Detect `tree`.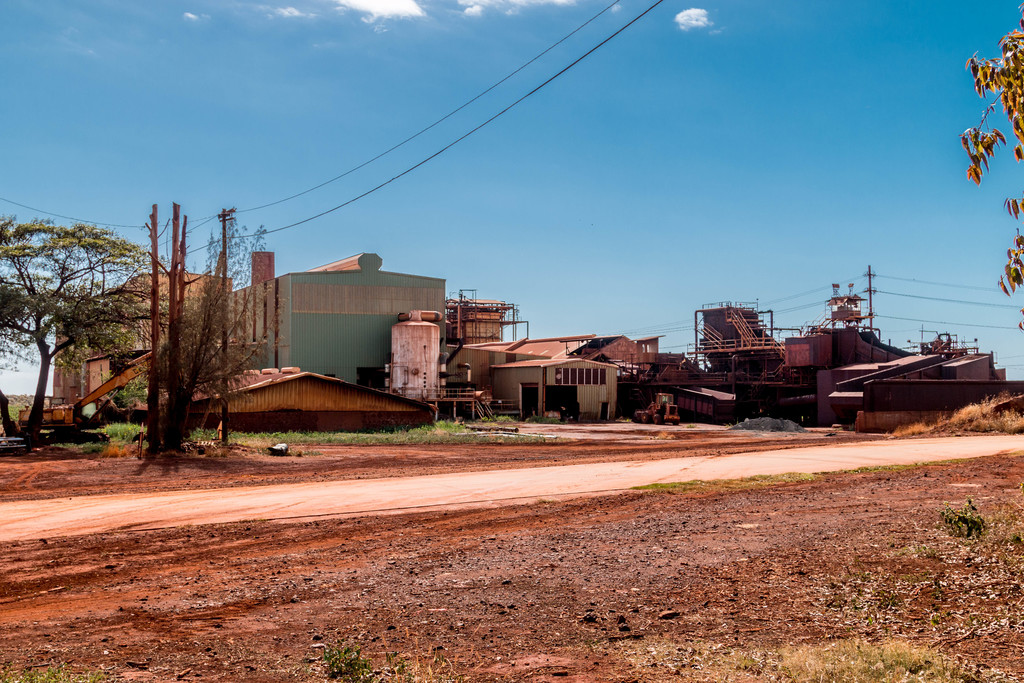
Detected at 0/213/171/443.
